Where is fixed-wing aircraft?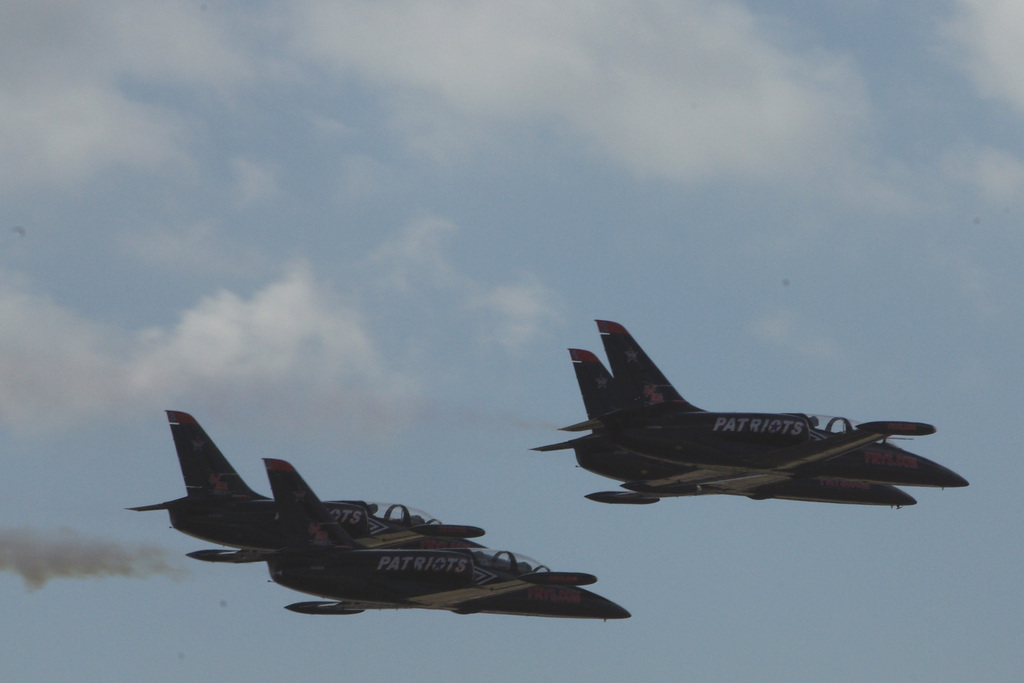
128/400/632/617.
